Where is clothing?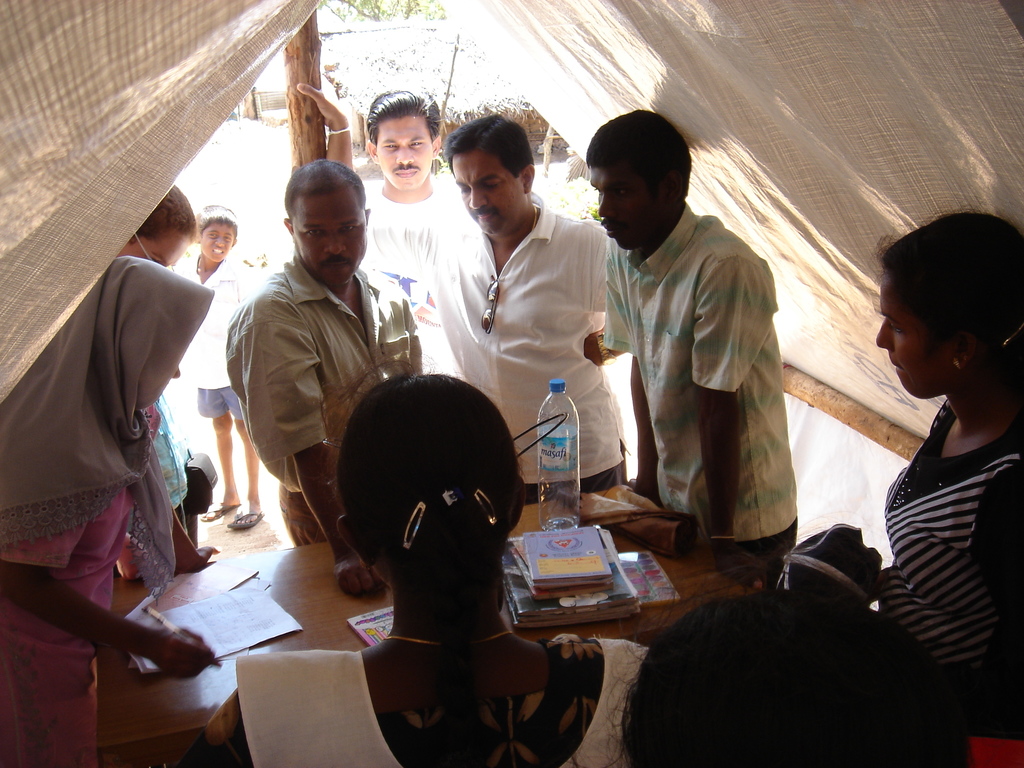
rect(419, 192, 626, 502).
